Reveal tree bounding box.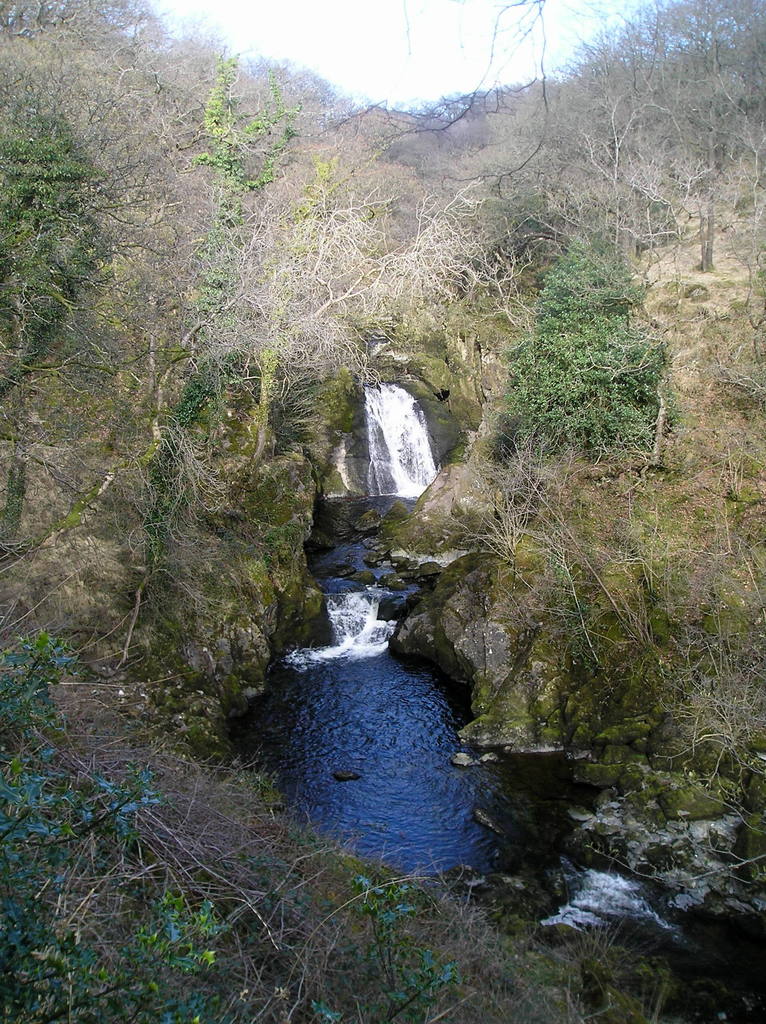
Revealed: Rect(488, 197, 693, 484).
